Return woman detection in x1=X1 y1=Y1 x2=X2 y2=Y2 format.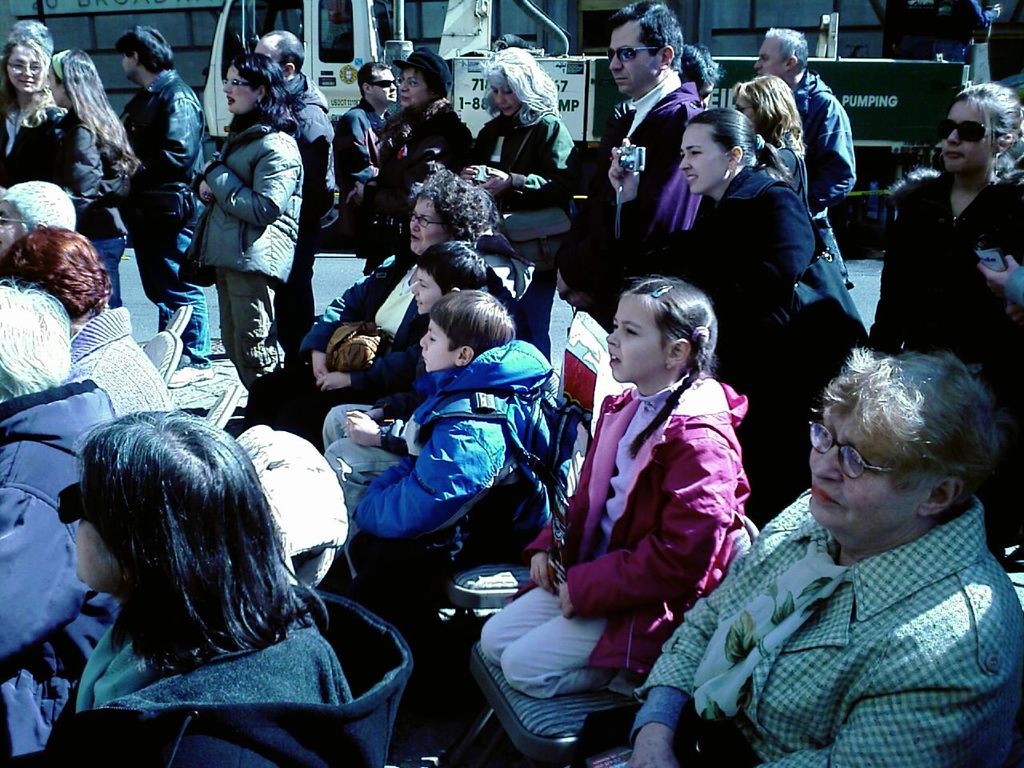
x1=193 y1=47 x2=314 y2=411.
